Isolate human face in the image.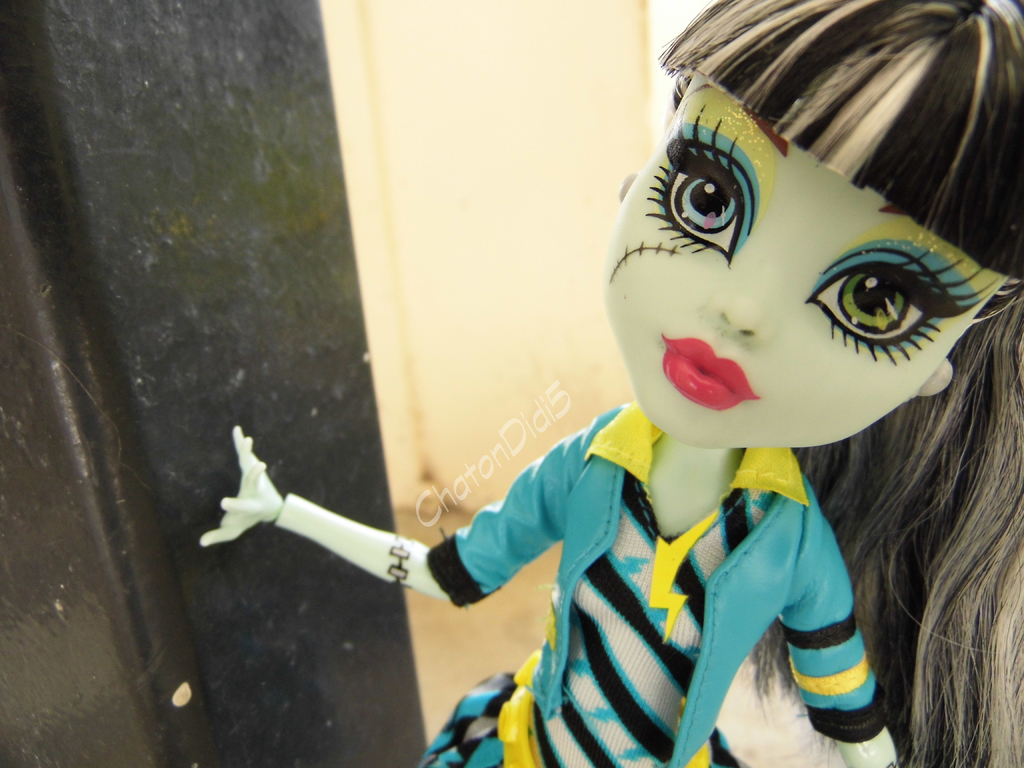
Isolated region: Rect(602, 68, 1005, 452).
